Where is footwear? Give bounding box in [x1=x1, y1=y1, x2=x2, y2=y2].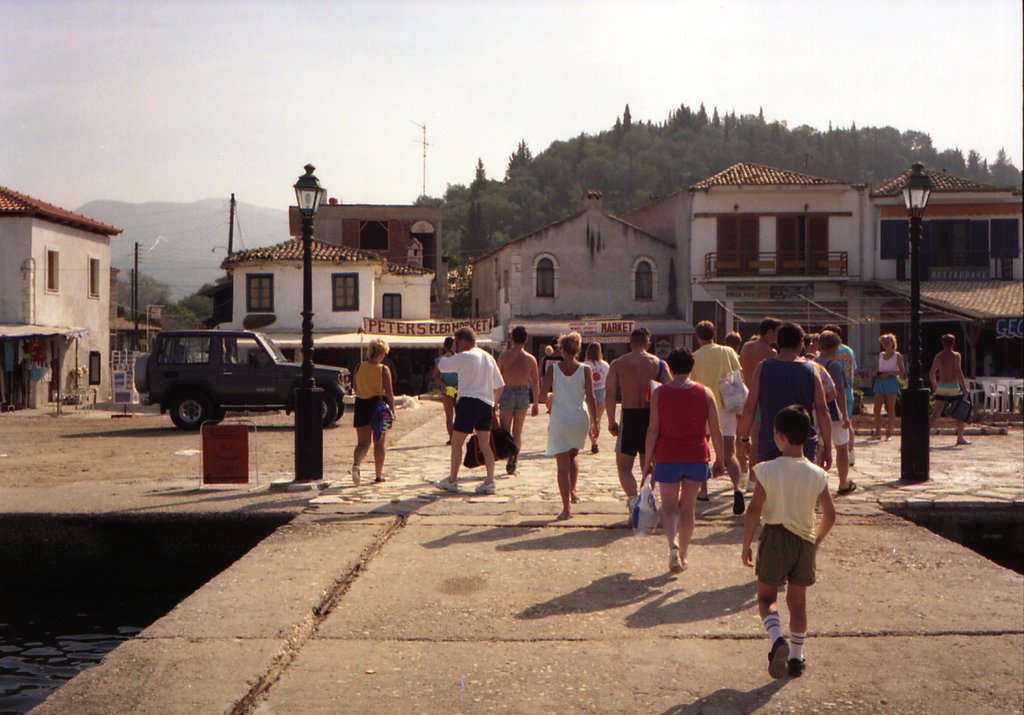
[x1=845, y1=447, x2=856, y2=467].
